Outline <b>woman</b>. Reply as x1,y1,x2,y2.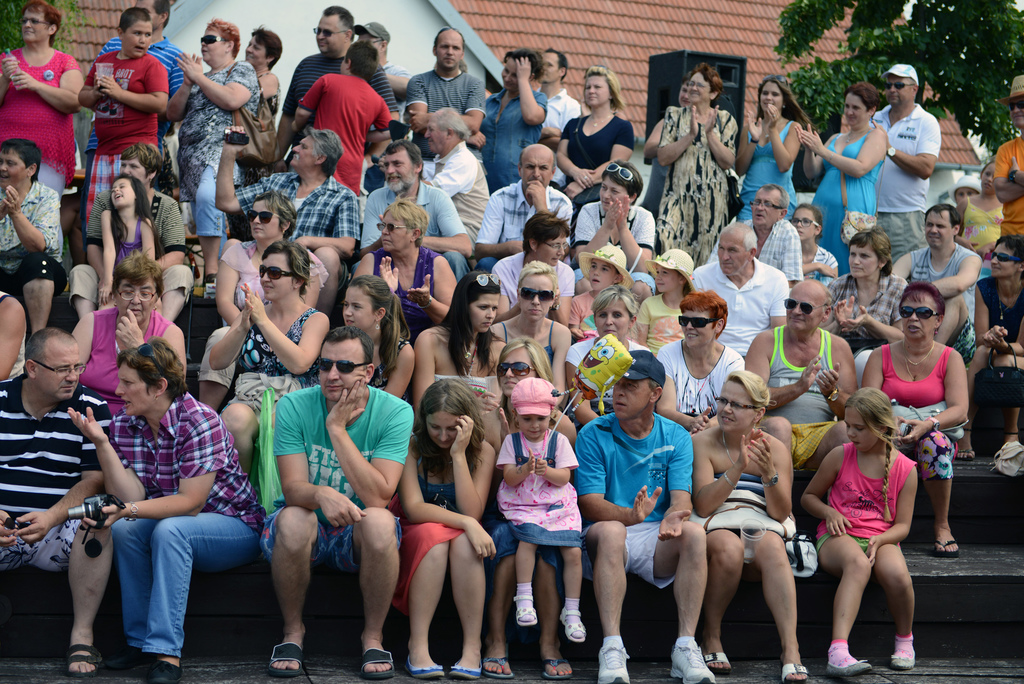
636,76,694,215.
